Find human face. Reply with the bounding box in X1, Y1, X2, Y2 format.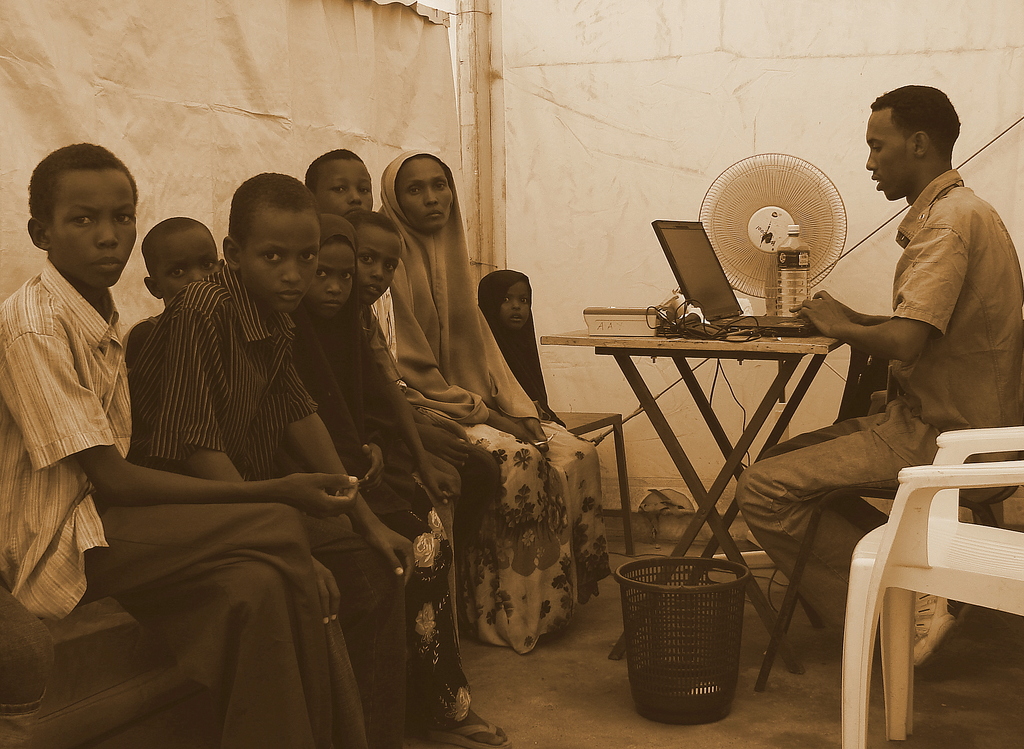
356, 222, 399, 302.
